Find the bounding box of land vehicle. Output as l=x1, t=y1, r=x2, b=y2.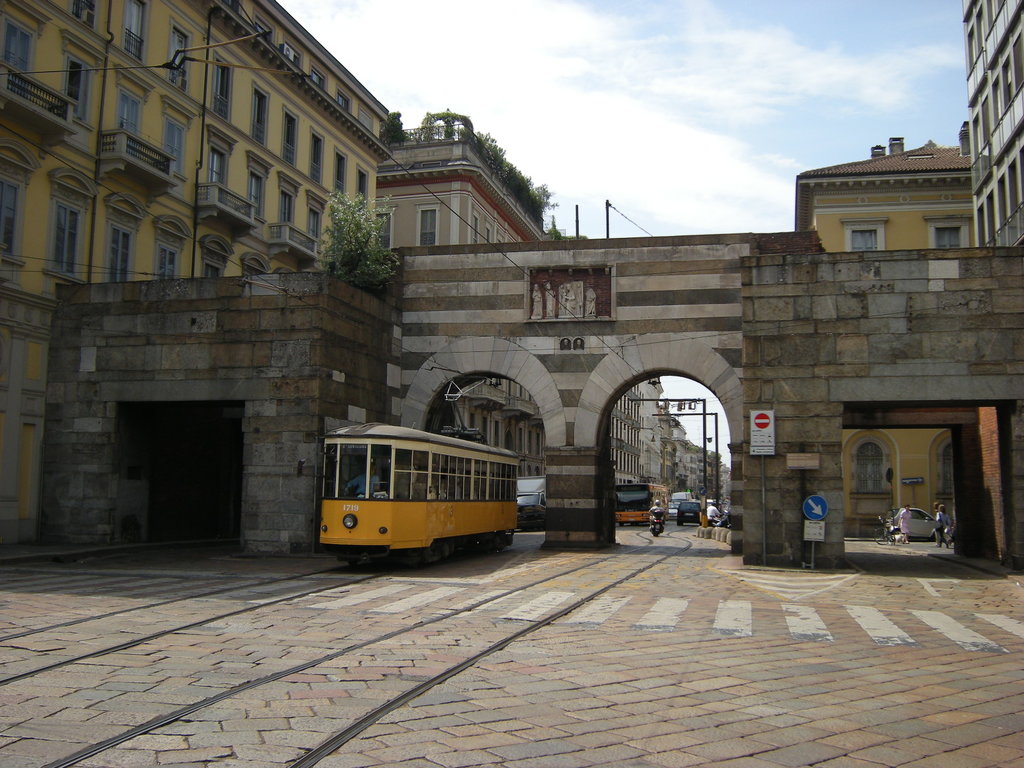
l=680, t=500, r=702, b=520.
